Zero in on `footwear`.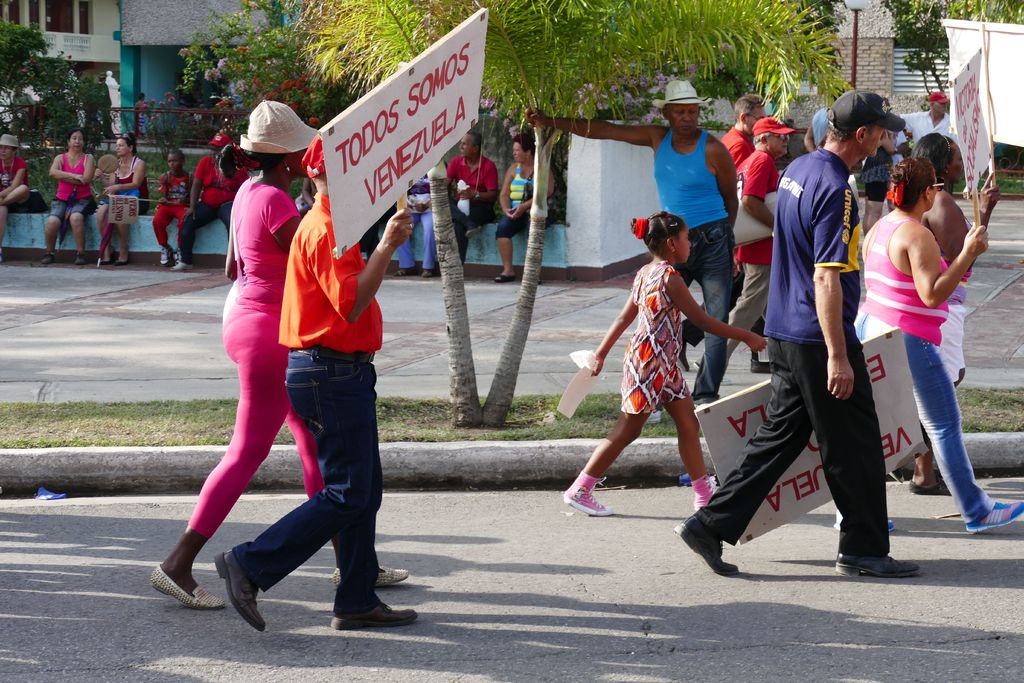
Zeroed in: l=692, t=473, r=716, b=513.
